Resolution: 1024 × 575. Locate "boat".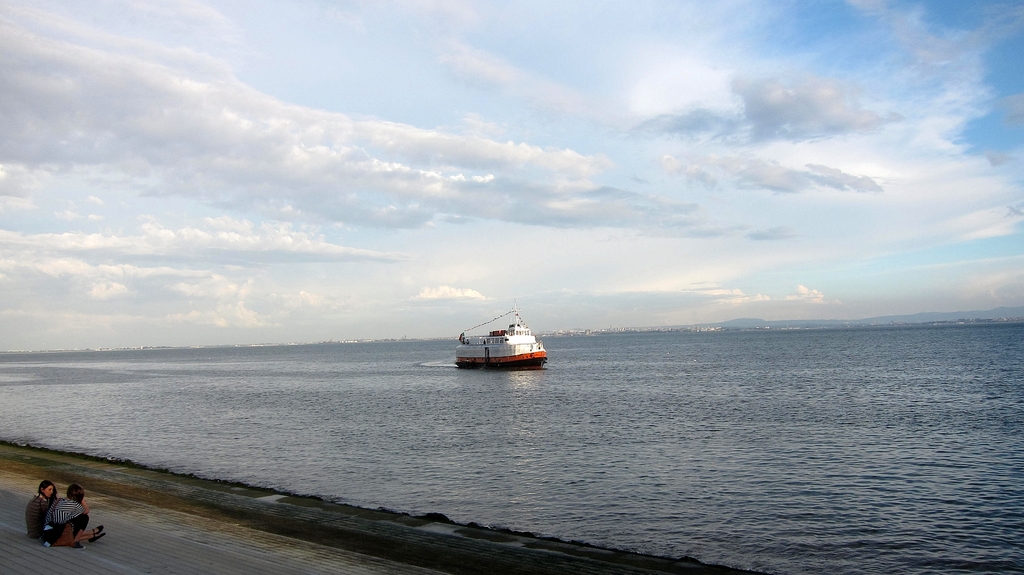
box(447, 300, 551, 371).
